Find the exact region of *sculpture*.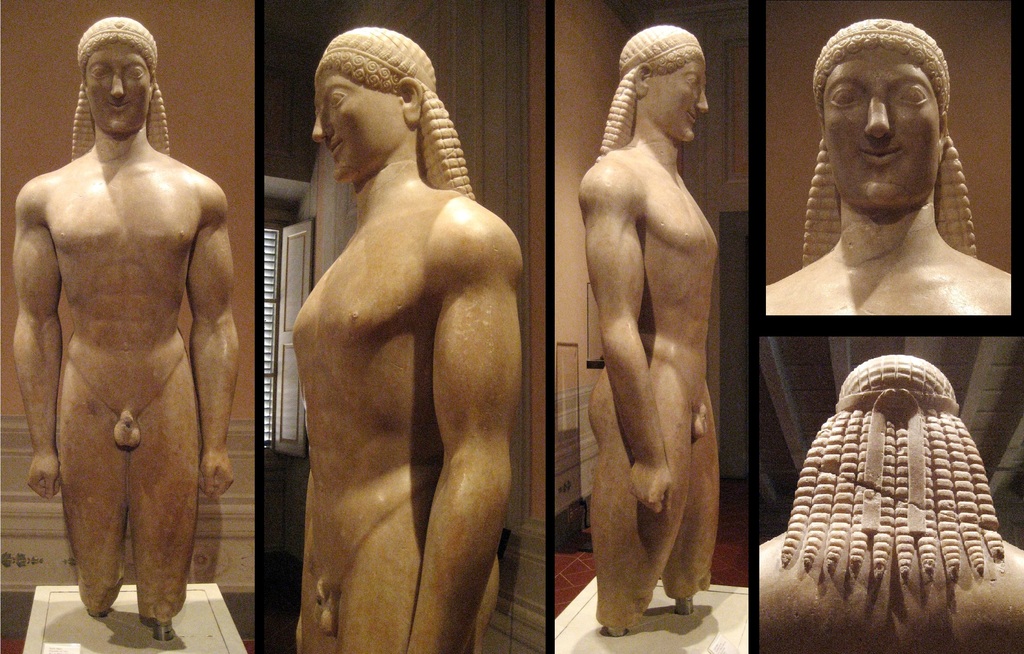
Exact region: {"left": 11, "top": 12, "right": 248, "bottom": 644}.
